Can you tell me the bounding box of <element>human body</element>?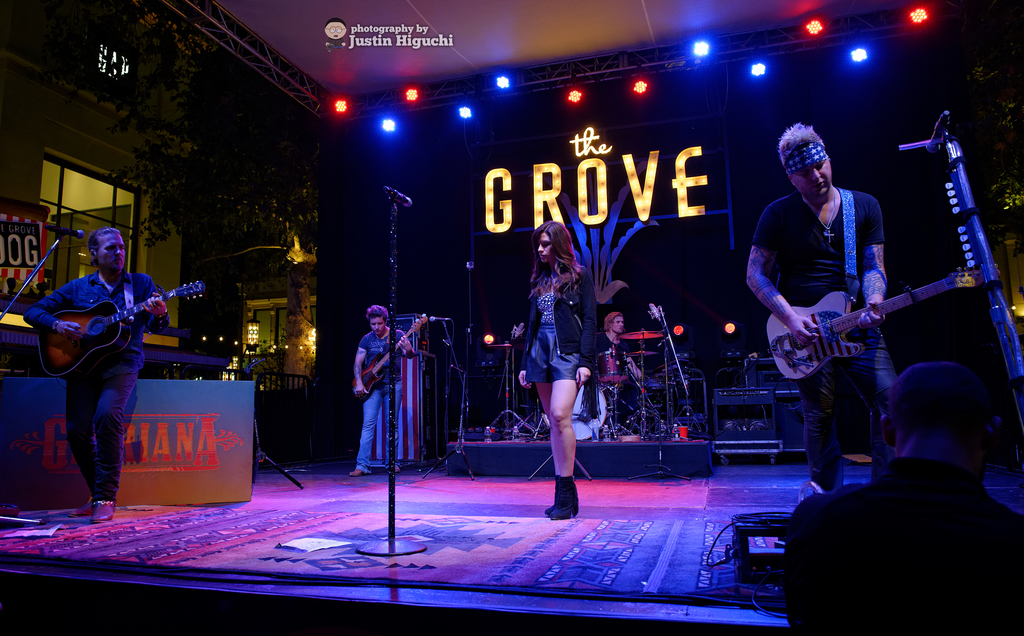
(348,304,420,479).
